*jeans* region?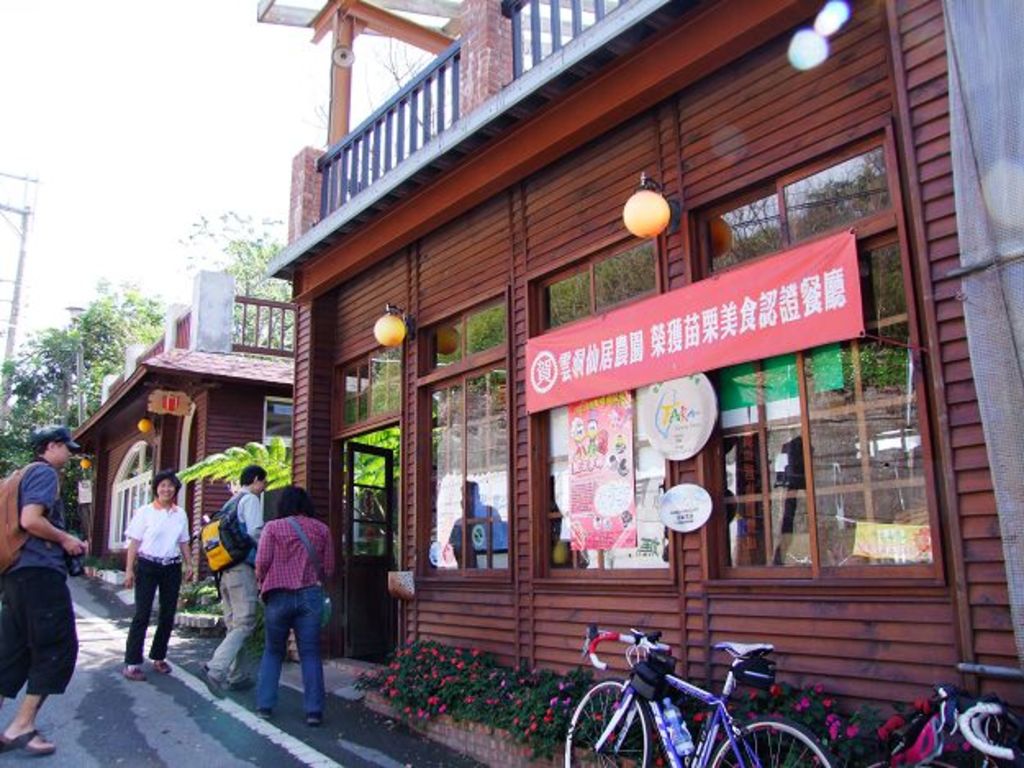
bbox=(125, 560, 177, 660)
